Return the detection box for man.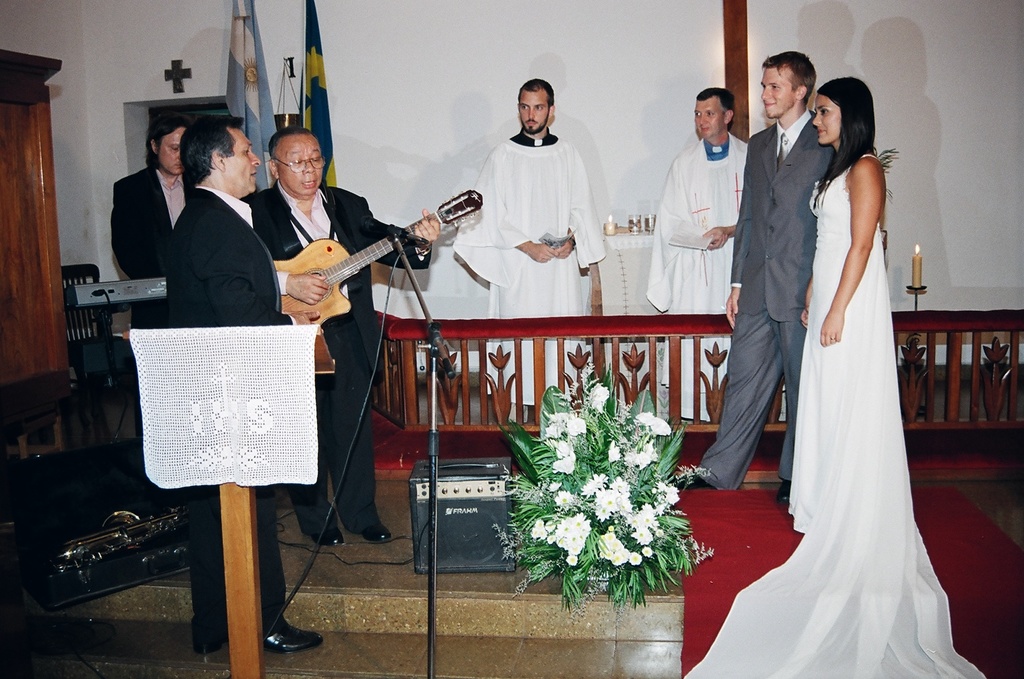
select_region(116, 115, 193, 335).
